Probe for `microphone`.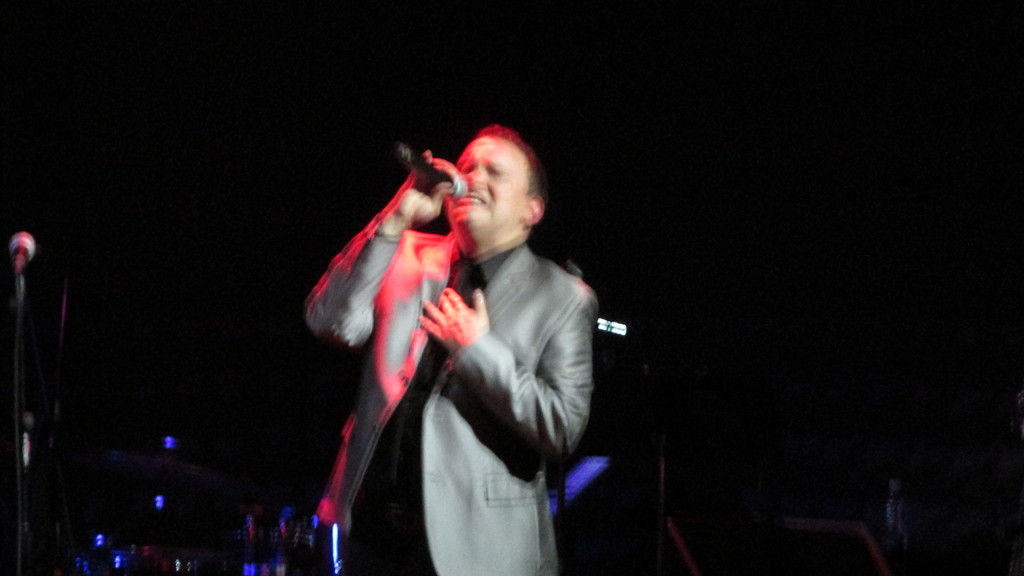
Probe result: select_region(10, 230, 35, 277).
